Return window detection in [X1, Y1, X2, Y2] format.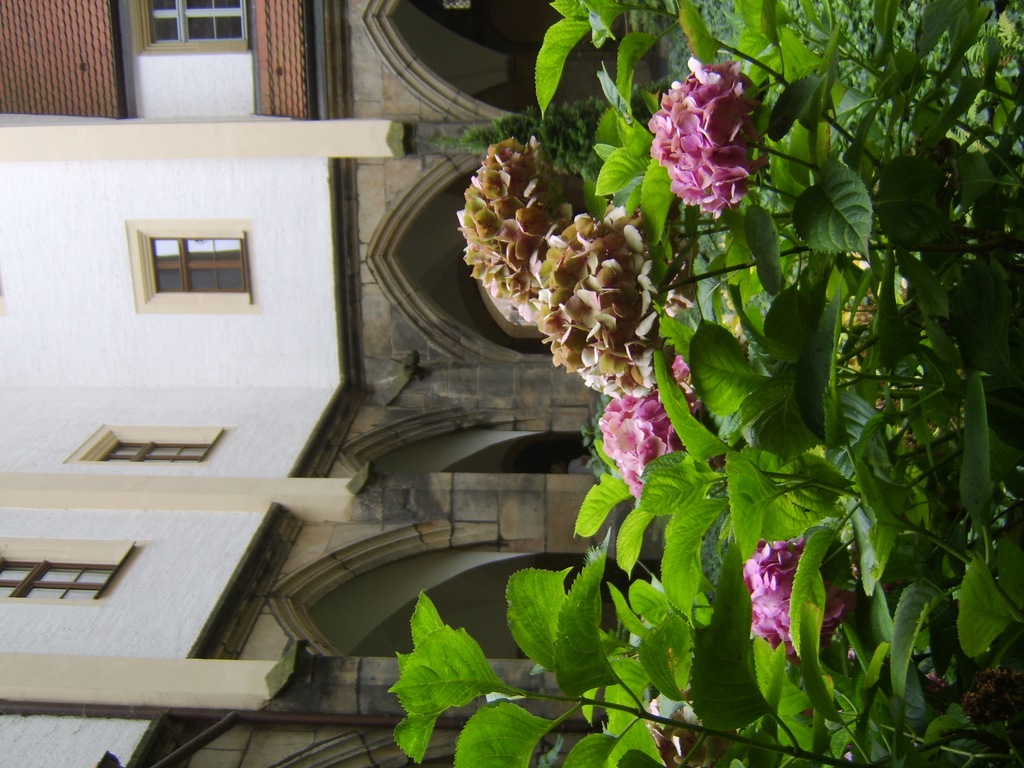
[125, 218, 251, 310].
